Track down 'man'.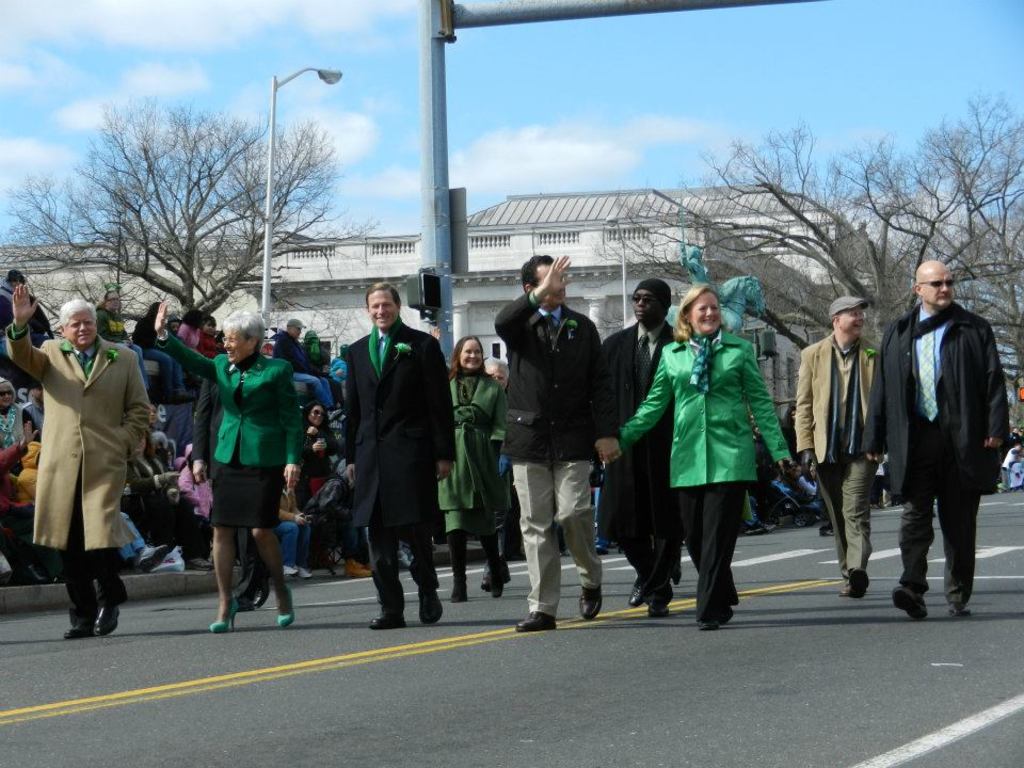
Tracked to locate(17, 382, 38, 443).
